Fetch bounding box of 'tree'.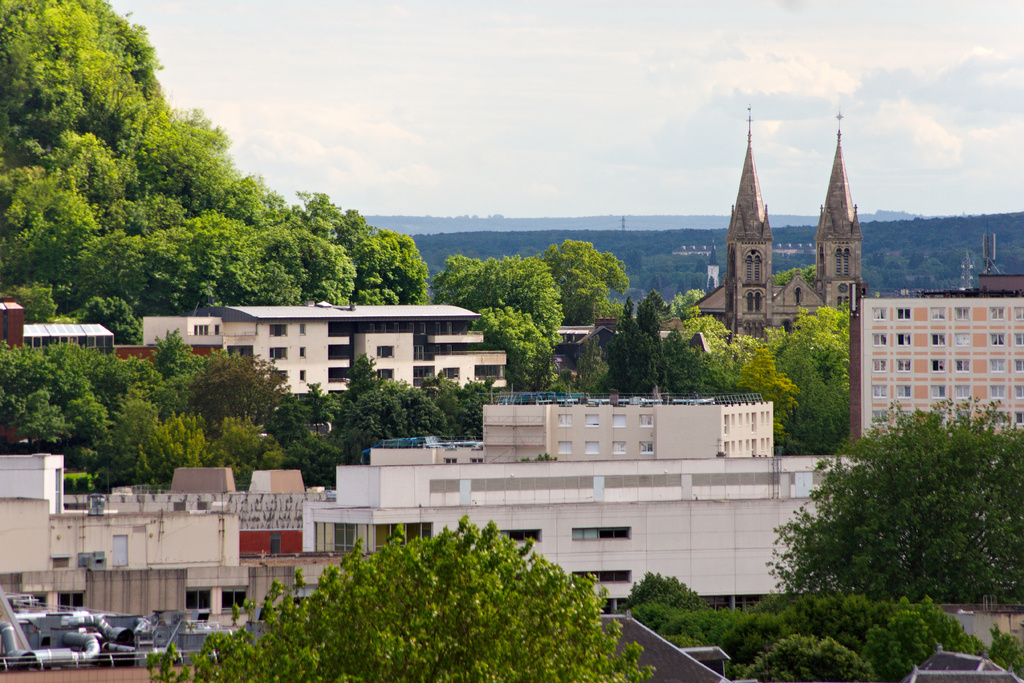
Bbox: bbox=[758, 397, 1006, 625].
